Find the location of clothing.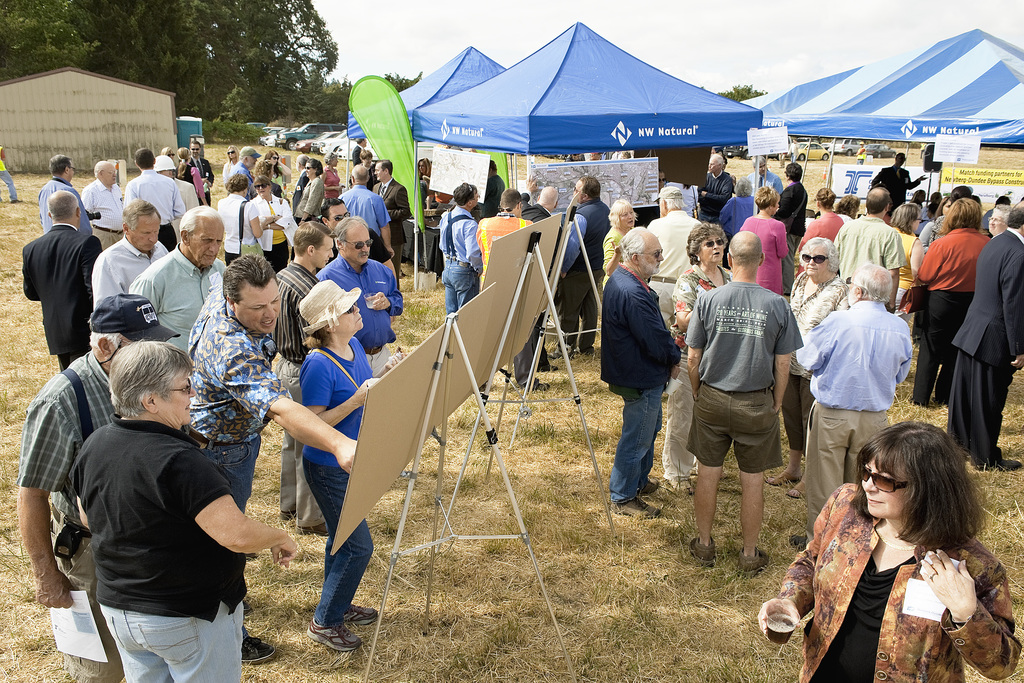
Location: 919/199/932/233.
